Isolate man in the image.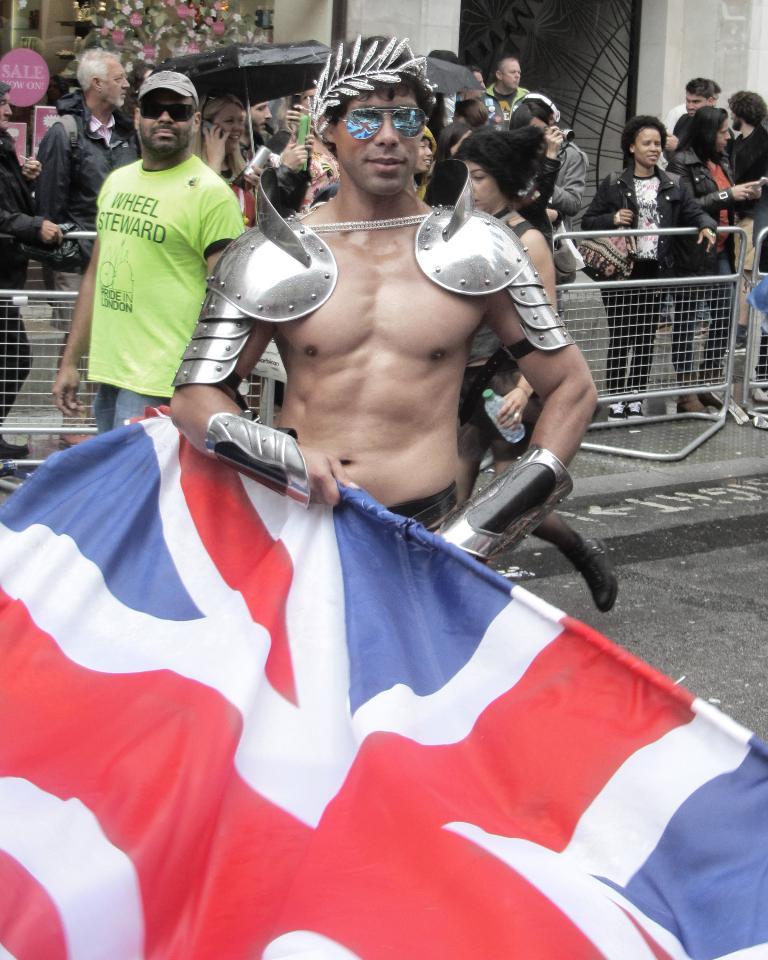
Isolated region: locate(485, 53, 533, 125).
